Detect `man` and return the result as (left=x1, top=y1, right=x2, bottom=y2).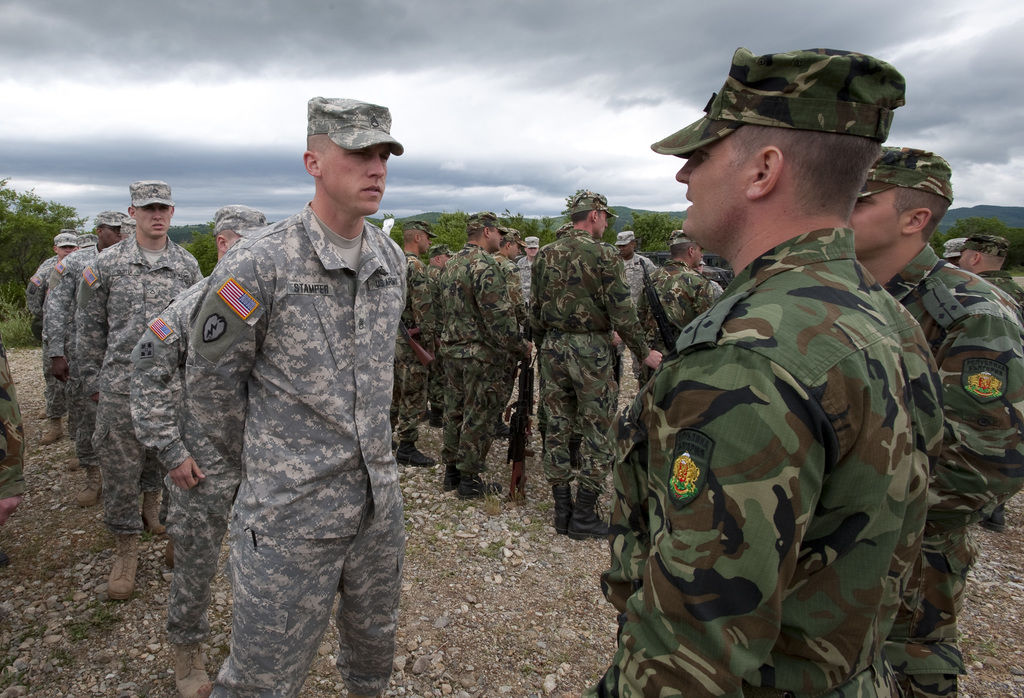
(left=530, top=190, right=661, bottom=539).
